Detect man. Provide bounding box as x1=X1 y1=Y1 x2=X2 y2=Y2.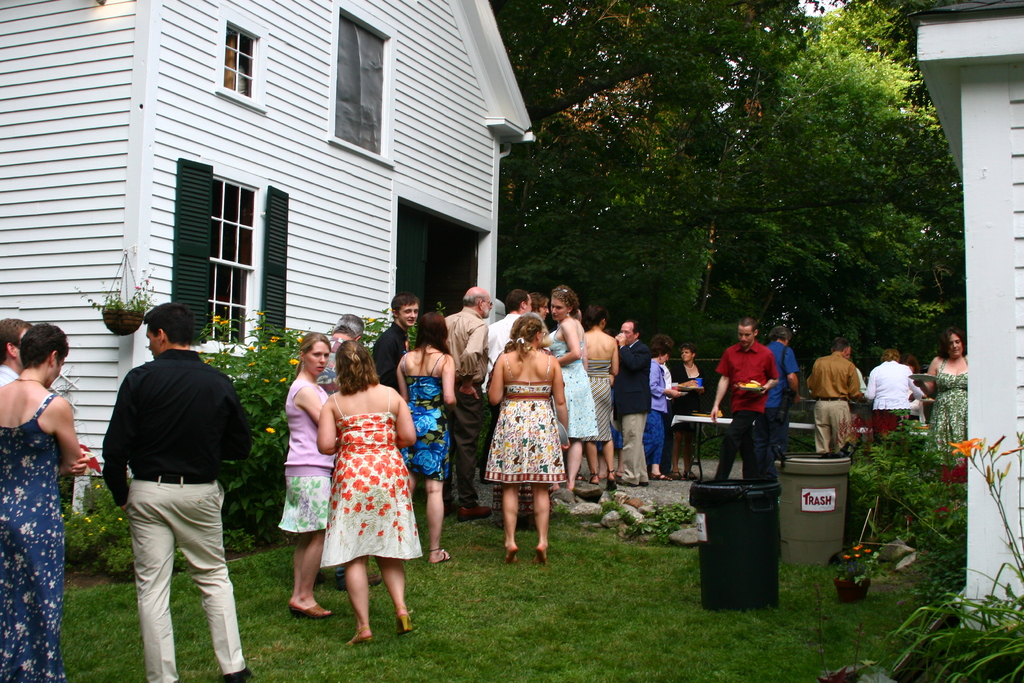
x1=446 y1=283 x2=495 y2=516.
